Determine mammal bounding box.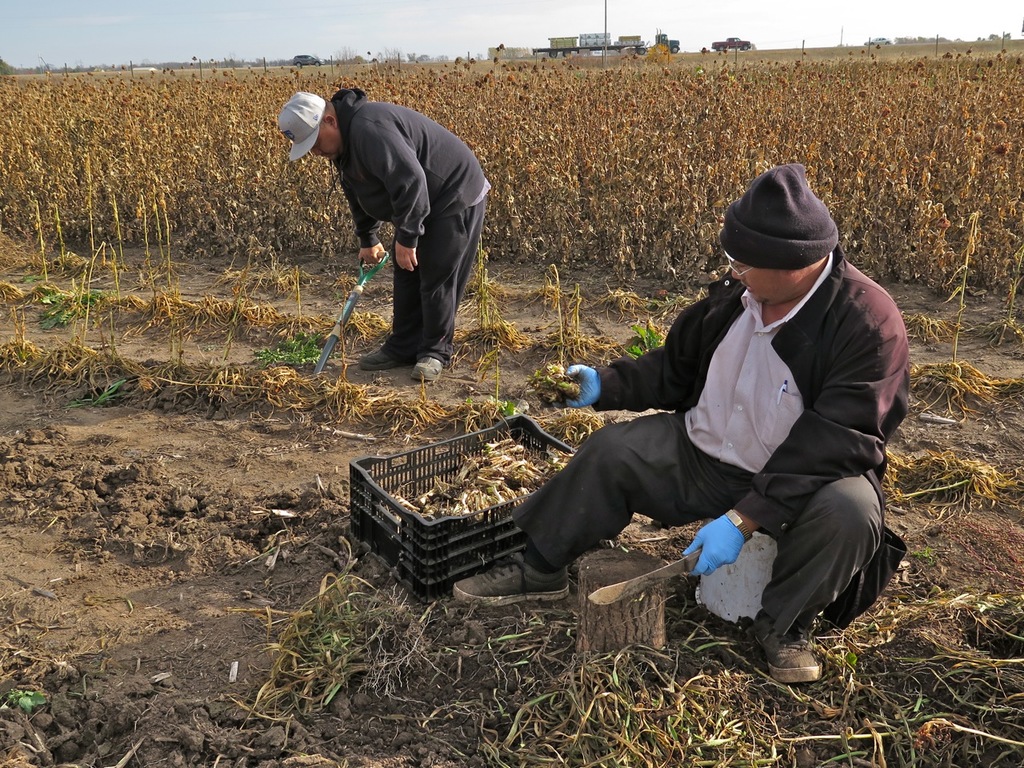
Determined: box=[251, 89, 497, 358].
